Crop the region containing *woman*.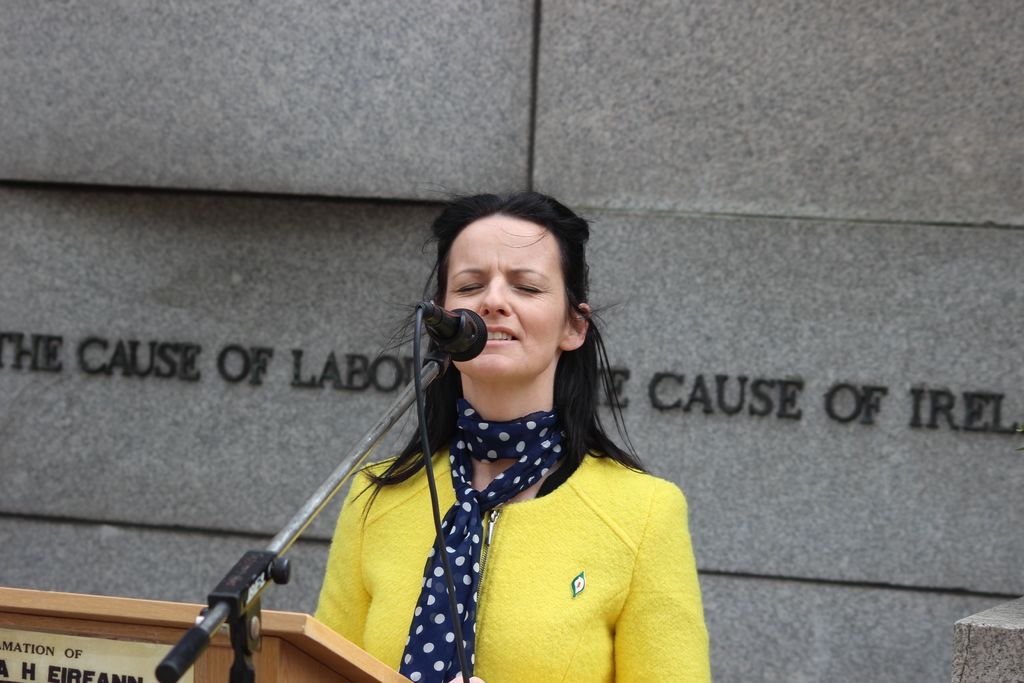
Crop region: box=[264, 193, 721, 682].
